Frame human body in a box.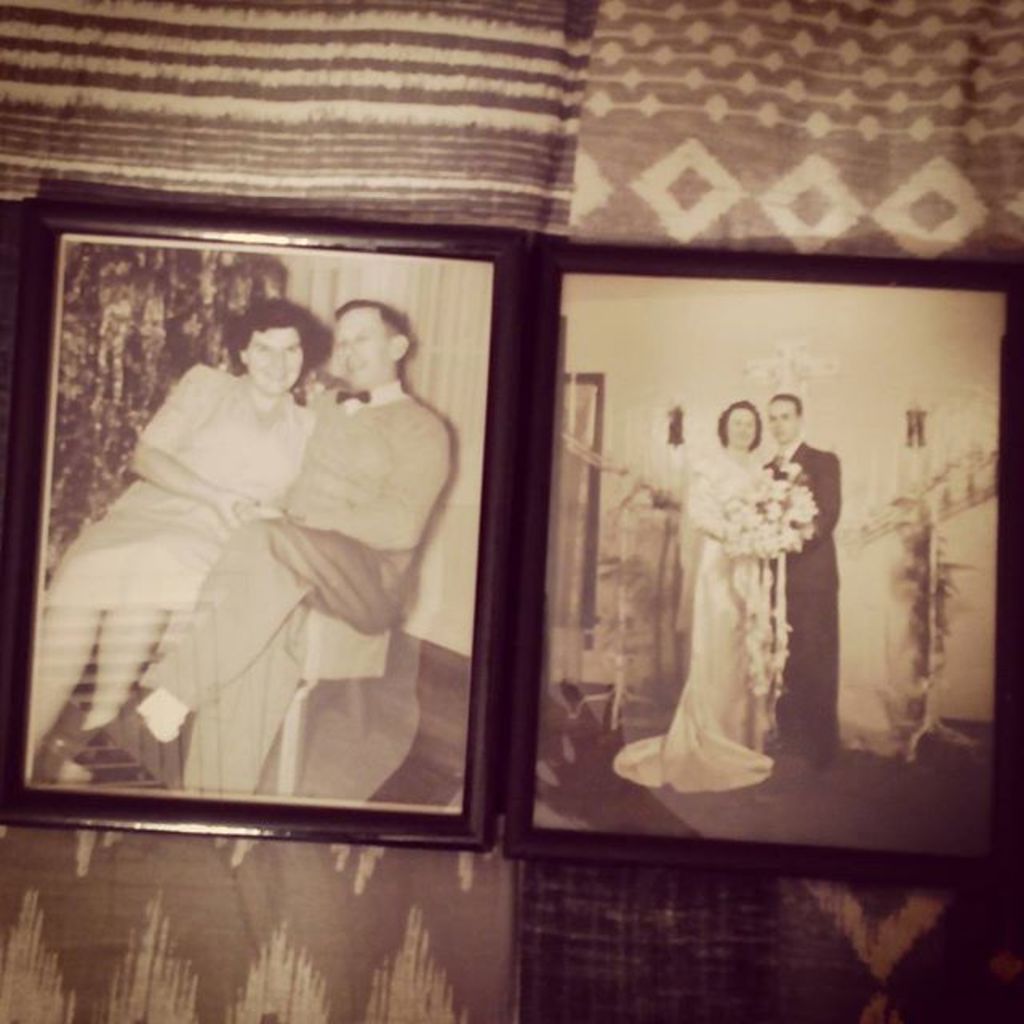
BBox(610, 395, 776, 792).
